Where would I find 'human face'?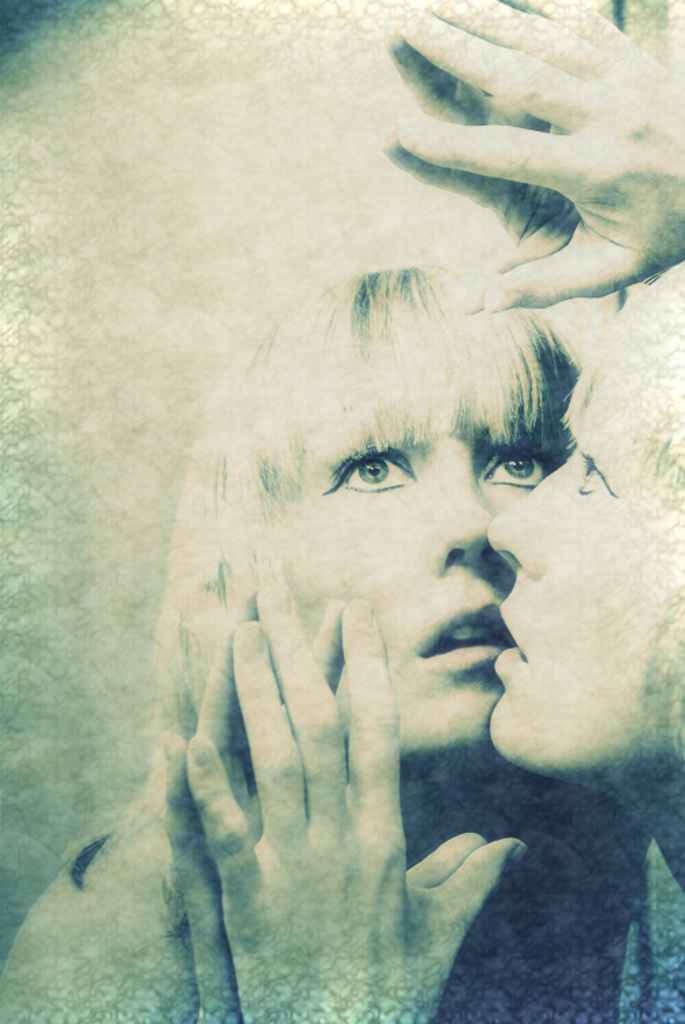
At (x1=270, y1=341, x2=574, y2=769).
